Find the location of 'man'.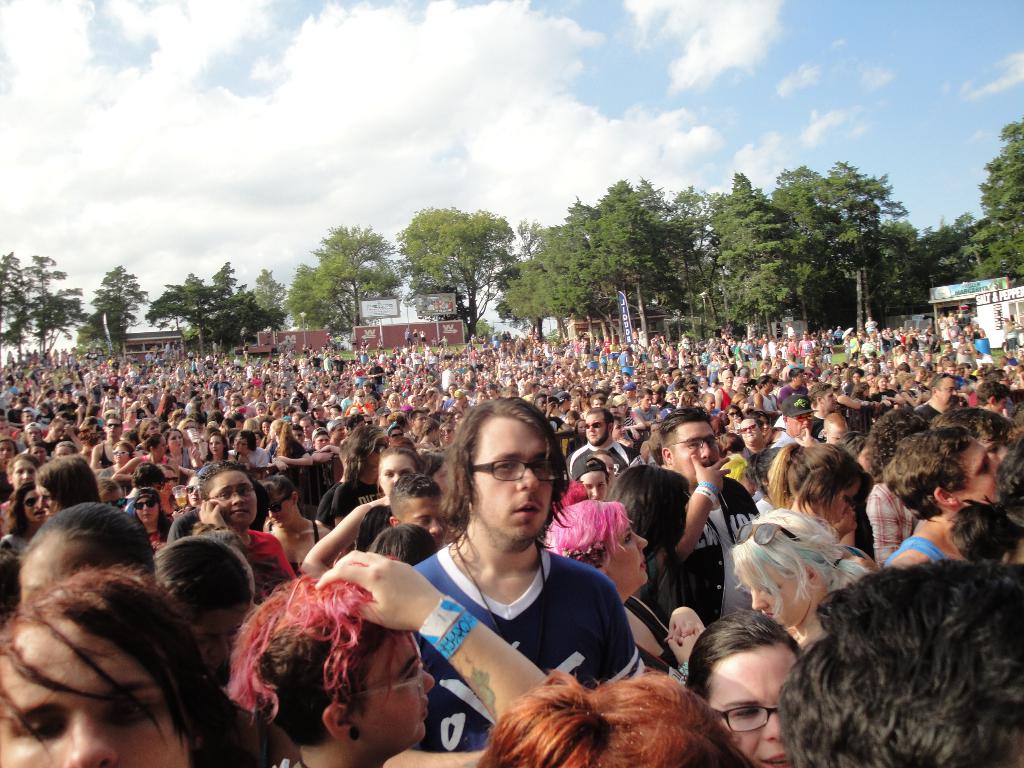
Location: 750/372/781/415.
